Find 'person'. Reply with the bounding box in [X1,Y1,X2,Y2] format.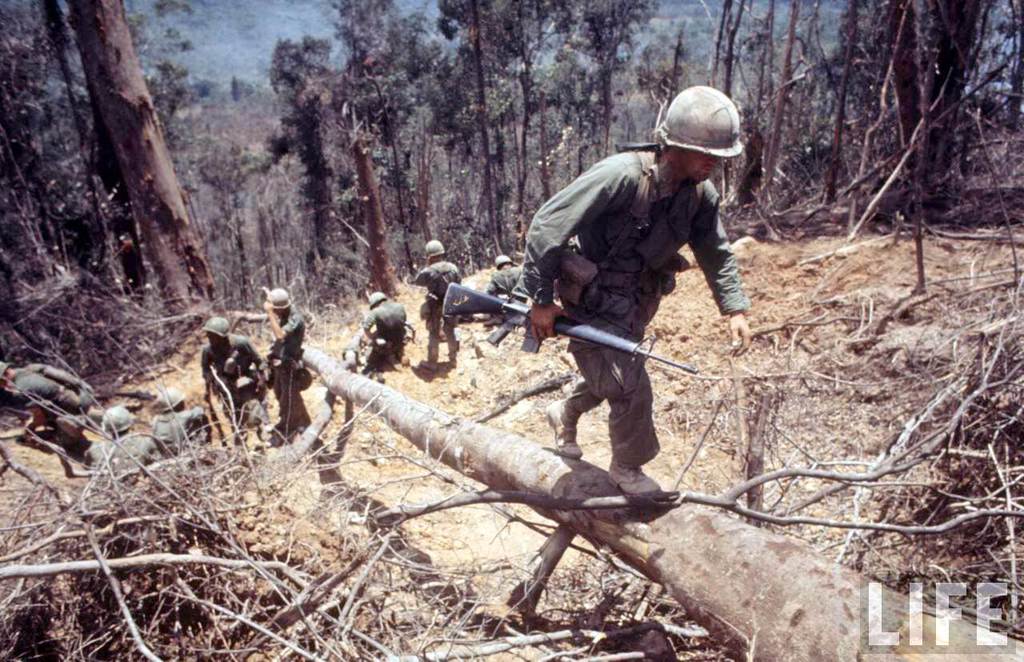
[359,285,411,369].
